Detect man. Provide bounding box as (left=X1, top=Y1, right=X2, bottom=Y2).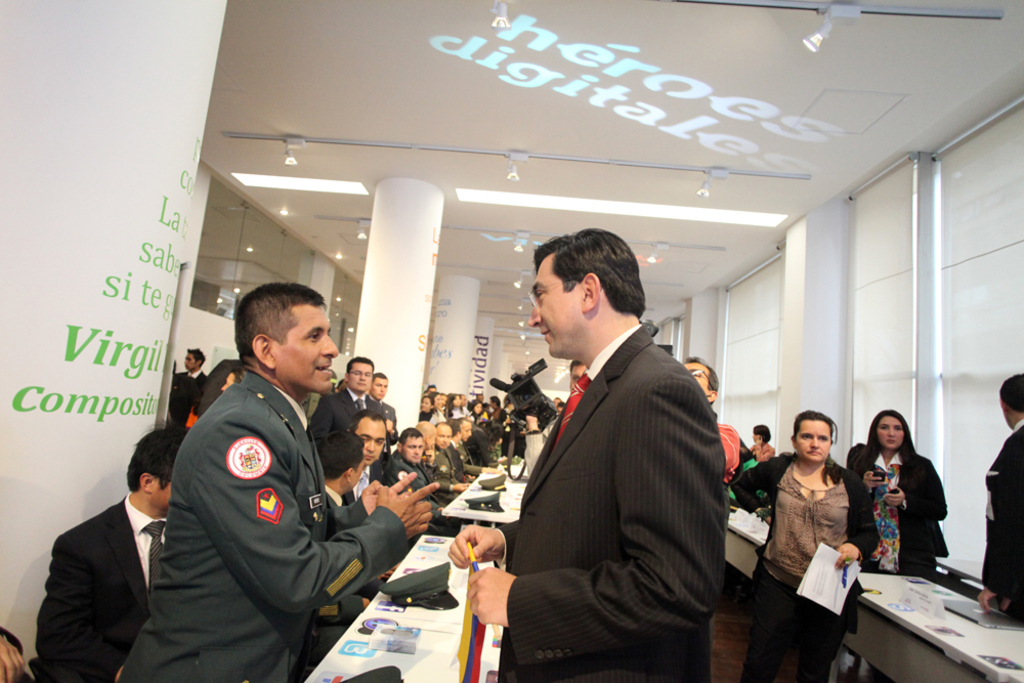
(left=975, top=371, right=1023, bottom=621).
